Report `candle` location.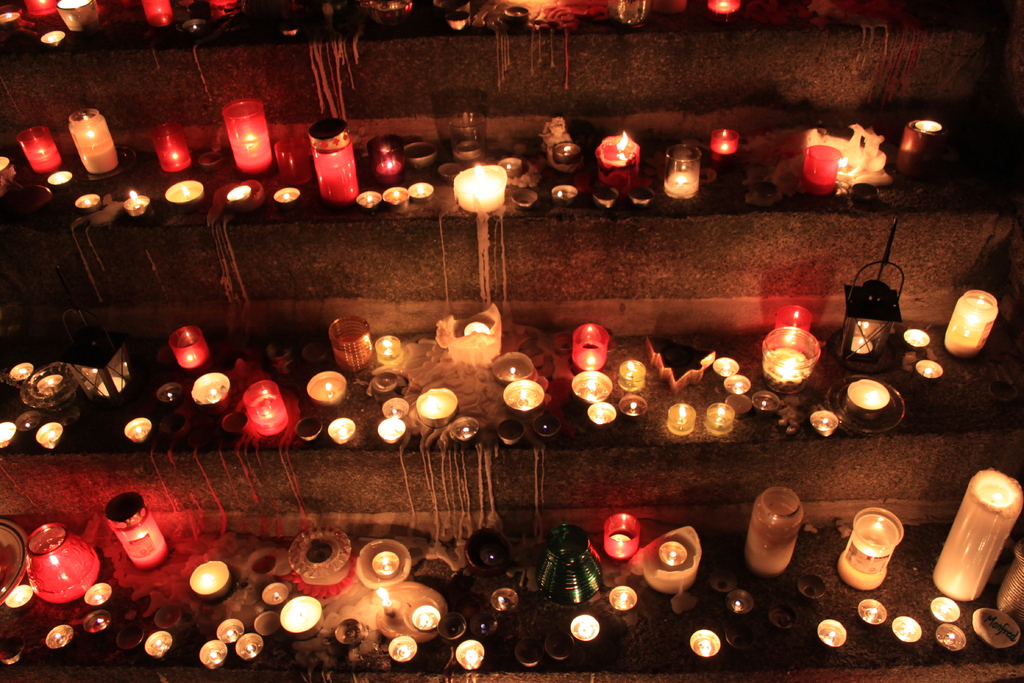
Report: [124, 193, 150, 218].
